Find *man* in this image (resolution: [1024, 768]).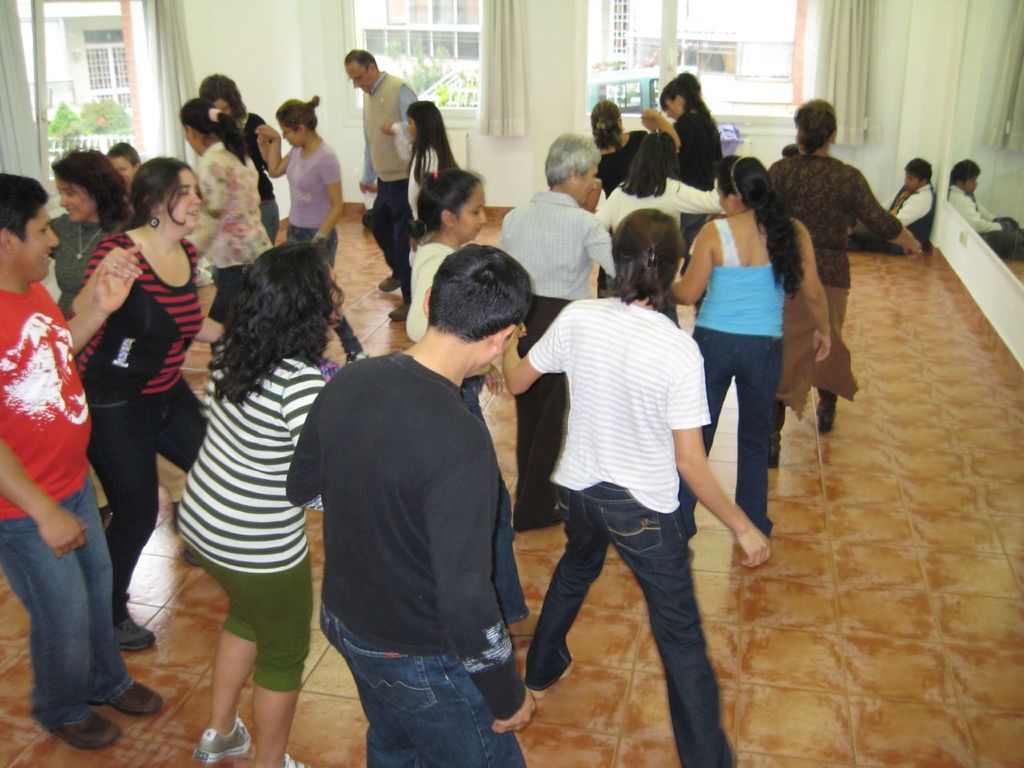
pyautogui.locateOnScreen(0, 174, 170, 752).
